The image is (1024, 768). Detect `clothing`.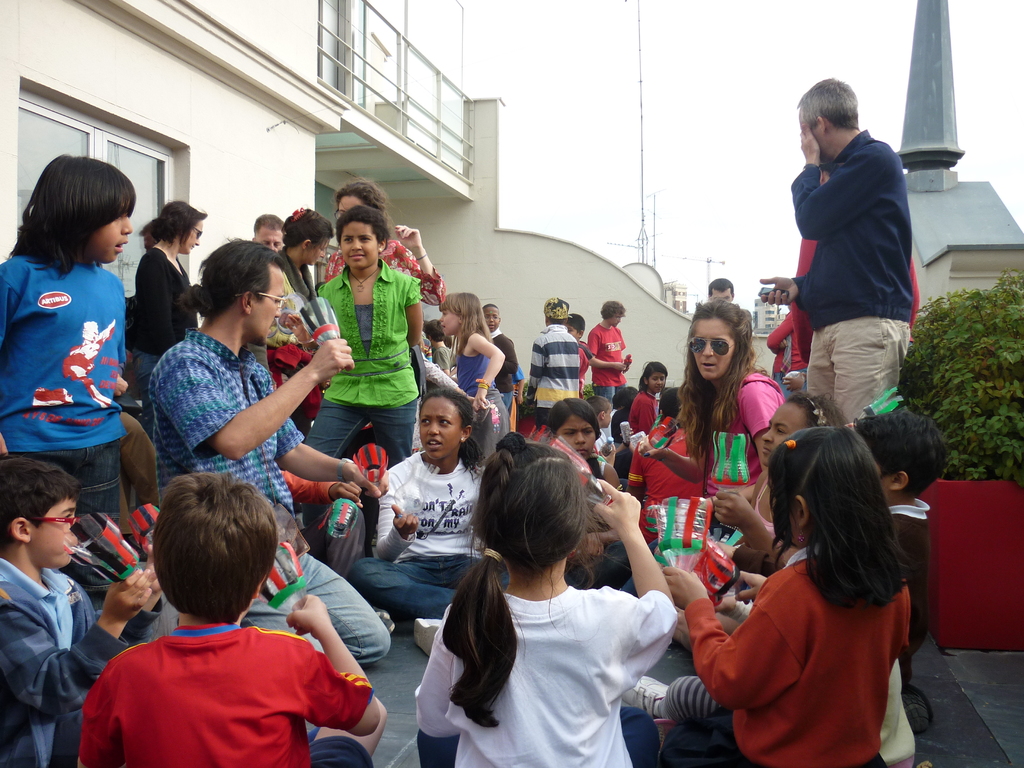
Detection: x1=321 y1=238 x2=445 y2=312.
